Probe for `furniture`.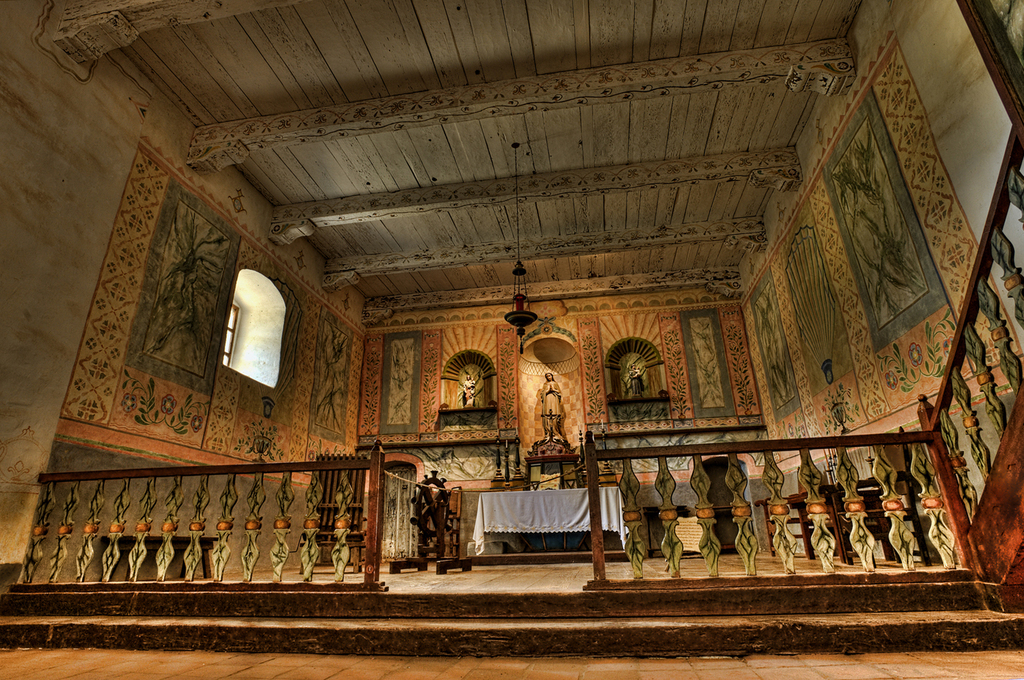
Probe result: [749, 466, 938, 569].
